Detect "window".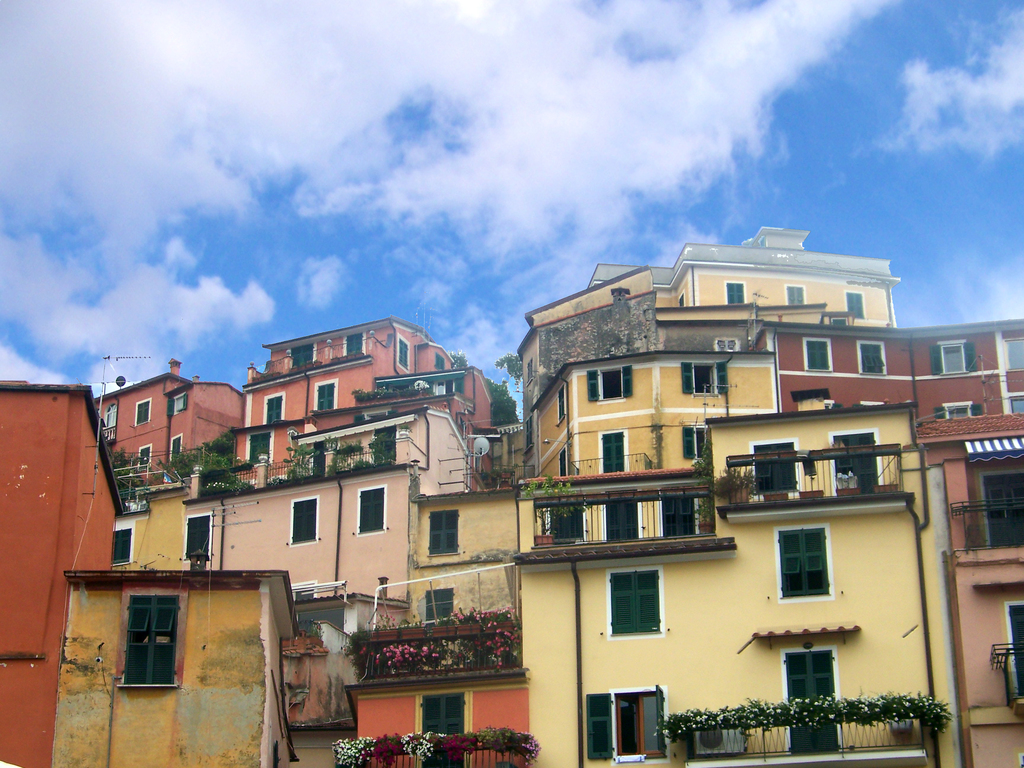
Detected at (600, 433, 628, 476).
